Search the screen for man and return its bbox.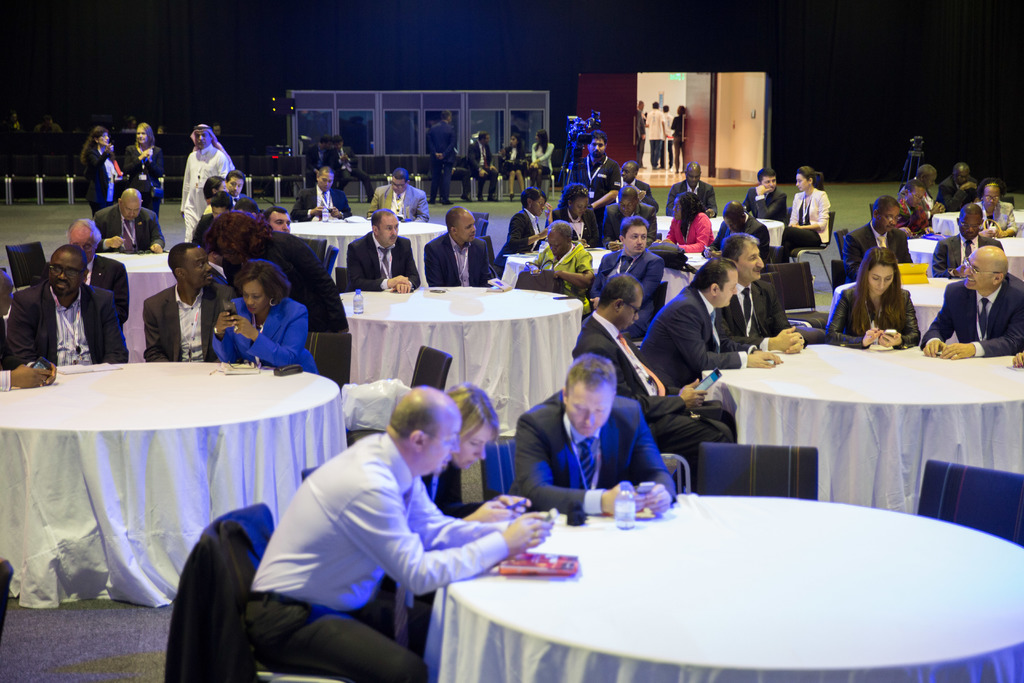
Found: (348,208,419,293).
